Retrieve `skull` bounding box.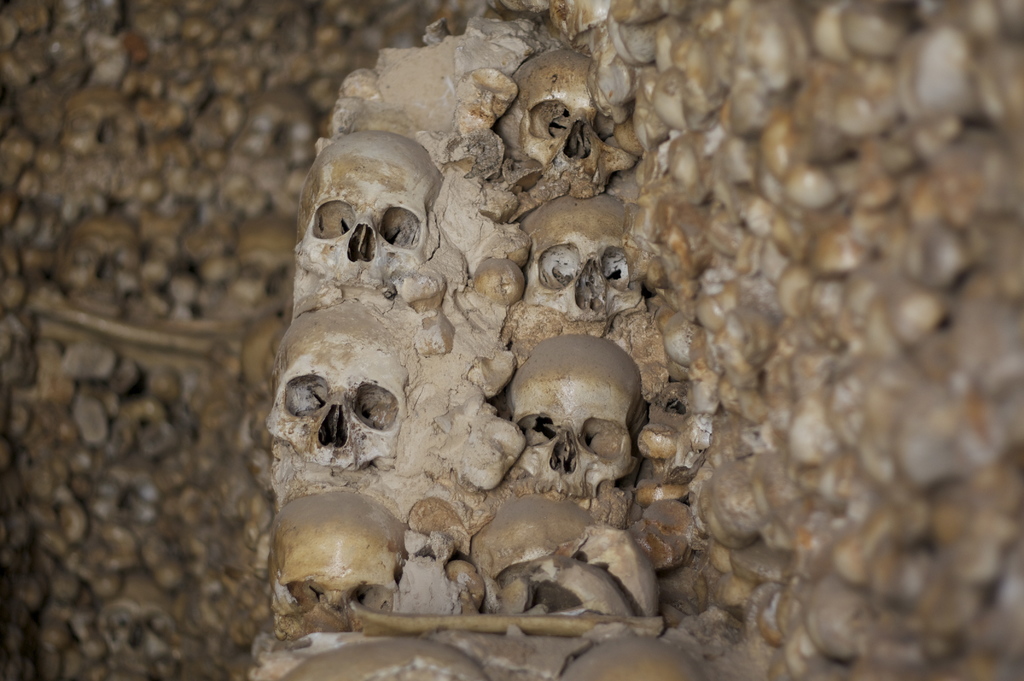
Bounding box: rect(500, 49, 645, 186).
